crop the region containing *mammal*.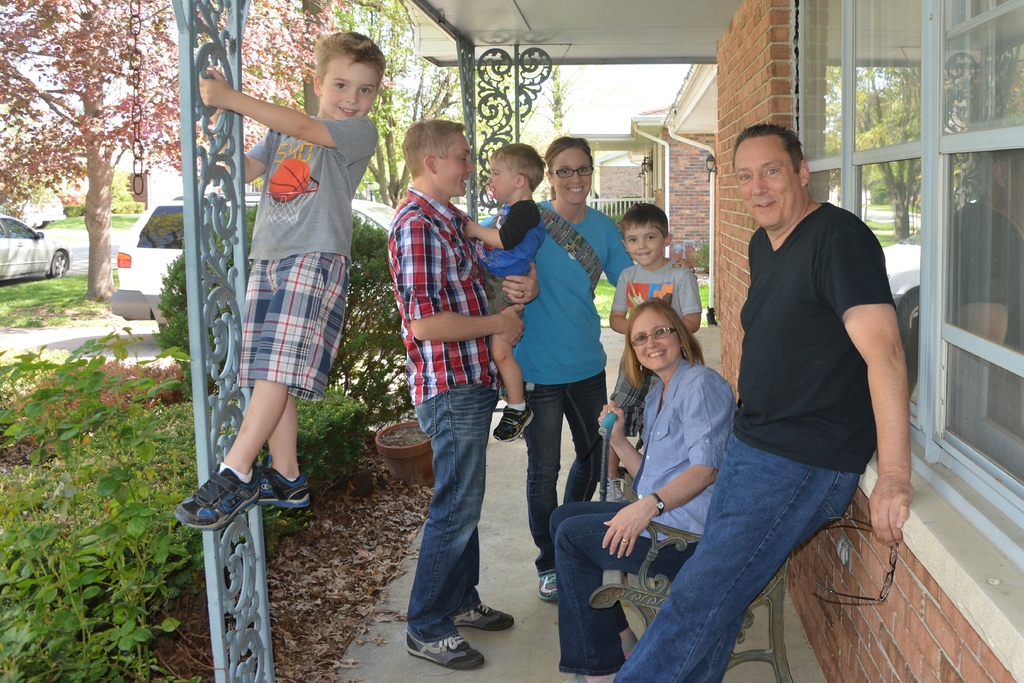
Crop region: <region>387, 118, 541, 668</region>.
